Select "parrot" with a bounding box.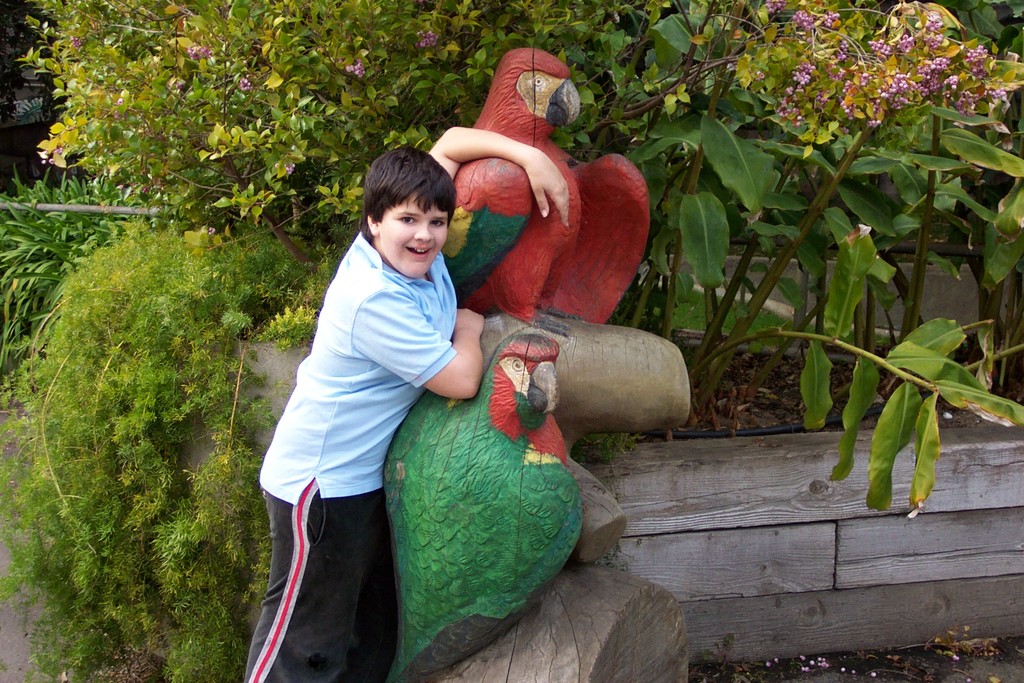
BBox(440, 45, 654, 341).
